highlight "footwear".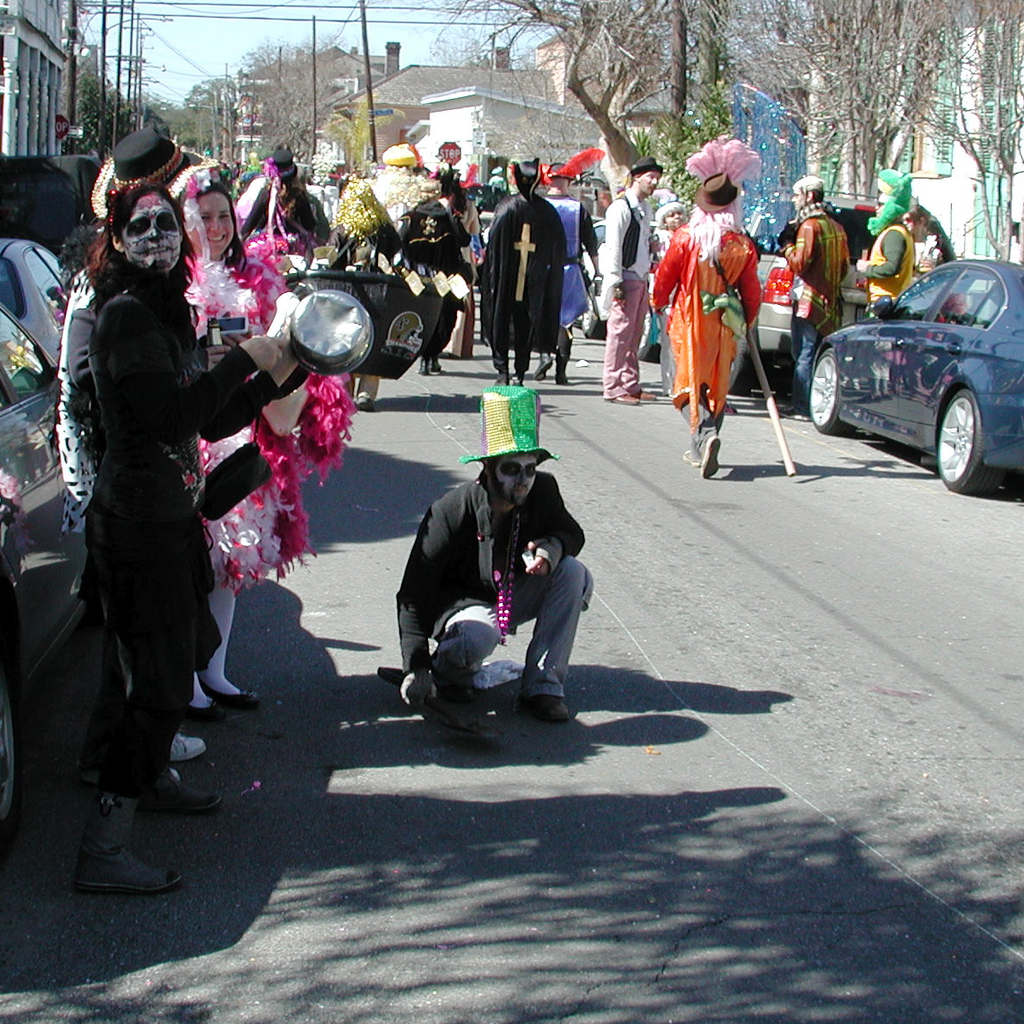
Highlighted region: (131,792,226,808).
